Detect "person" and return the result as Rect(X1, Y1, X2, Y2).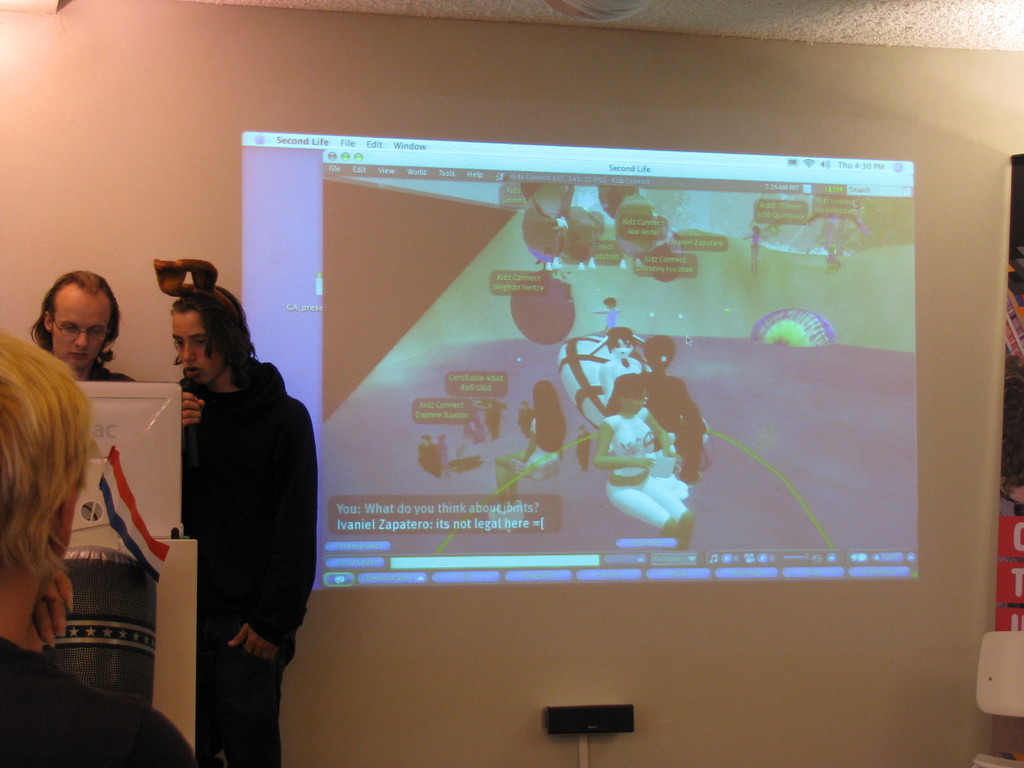
Rect(161, 288, 337, 762).
